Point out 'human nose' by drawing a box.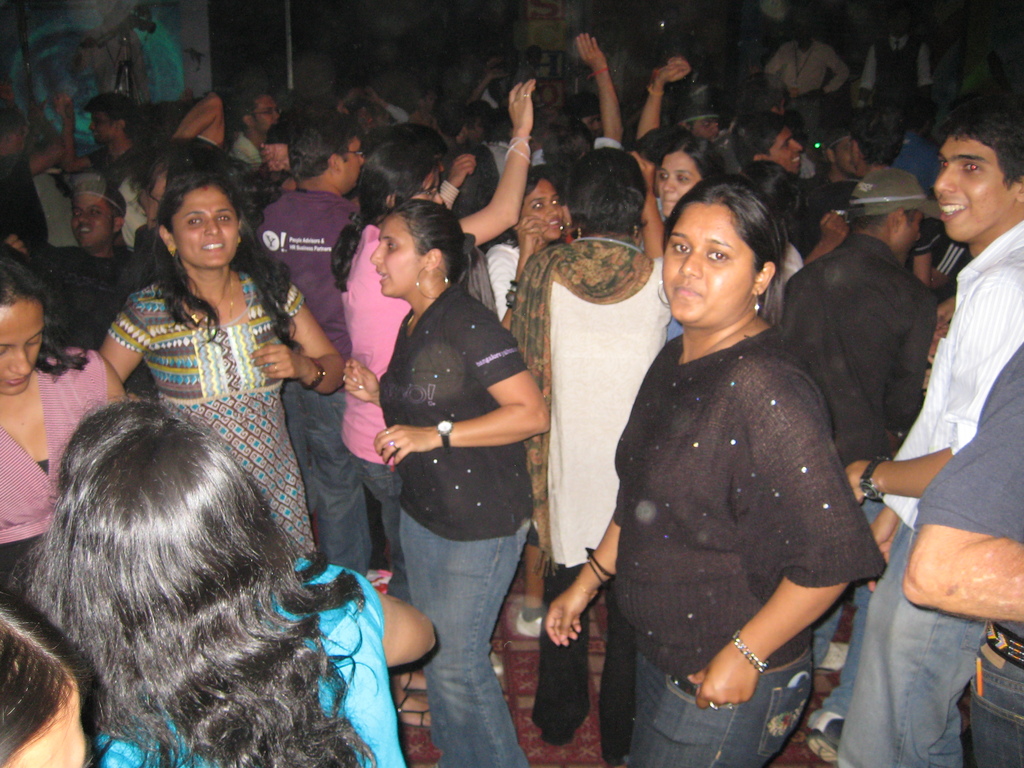
x1=9, y1=349, x2=29, y2=378.
